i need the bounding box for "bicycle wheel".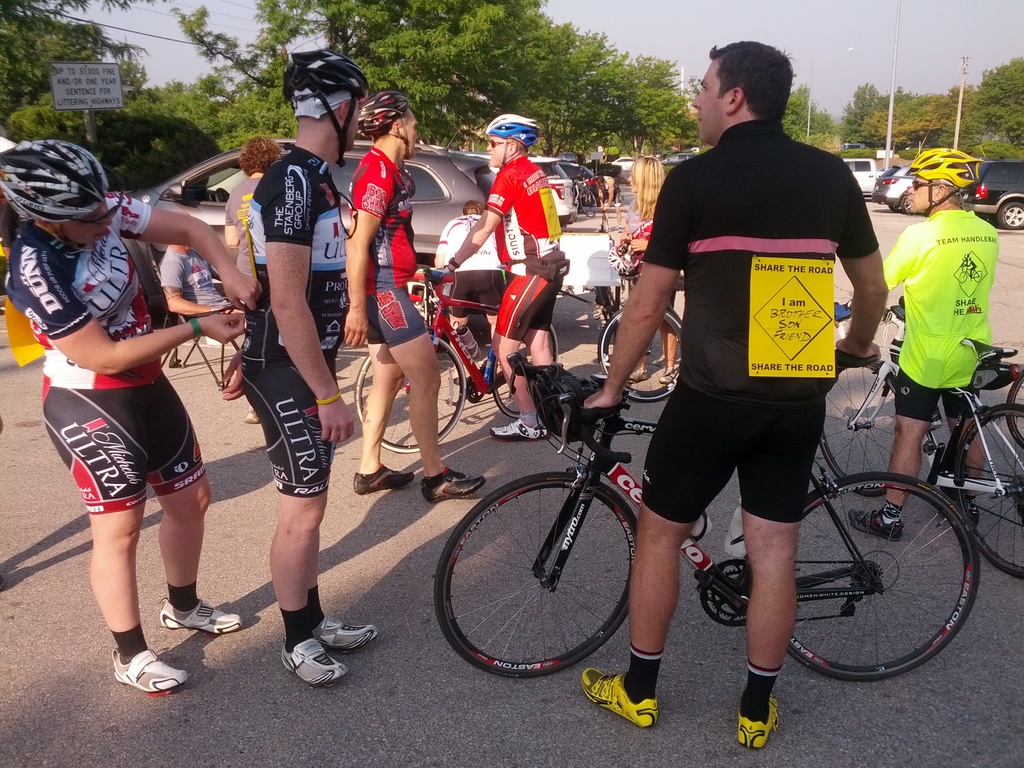
Here it is: (489, 324, 563, 417).
